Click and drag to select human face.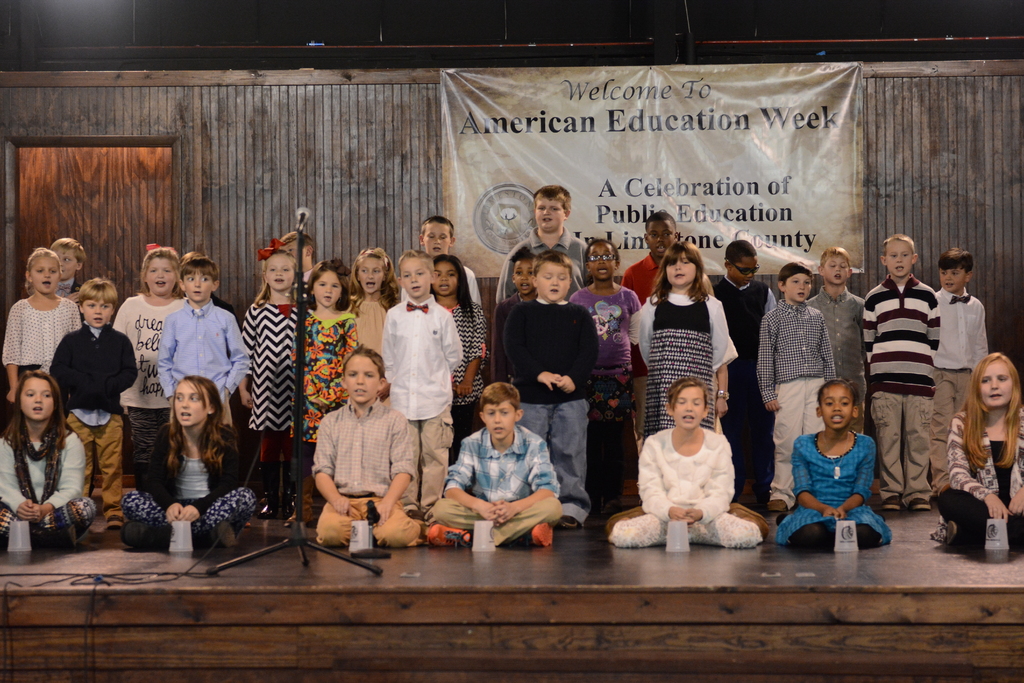
Selection: box(311, 268, 343, 302).
